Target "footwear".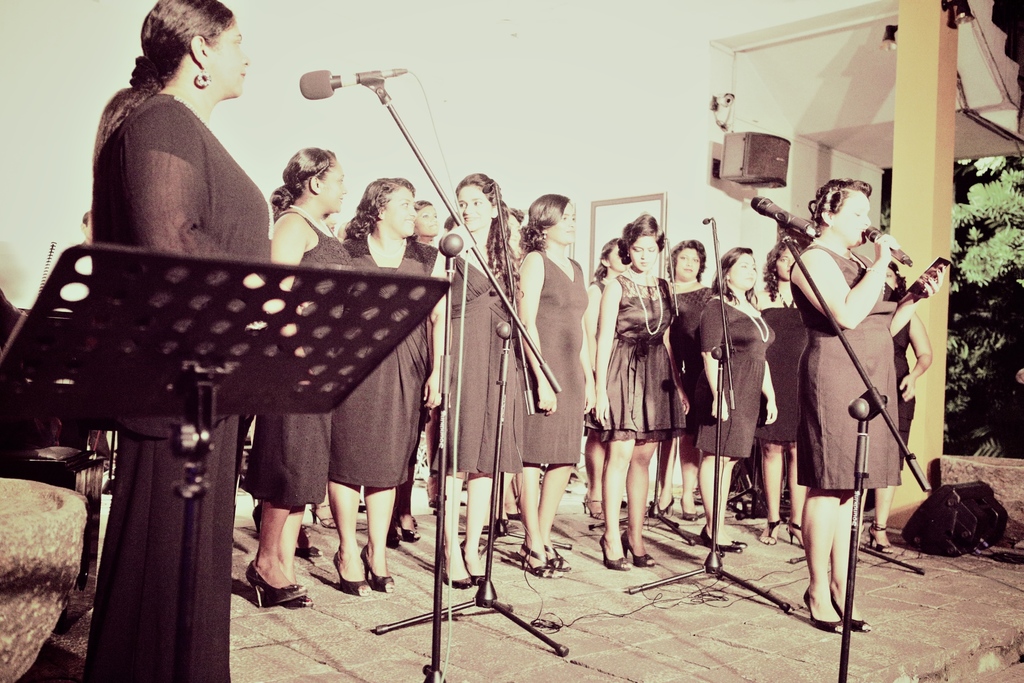
Target region: select_region(620, 532, 654, 573).
